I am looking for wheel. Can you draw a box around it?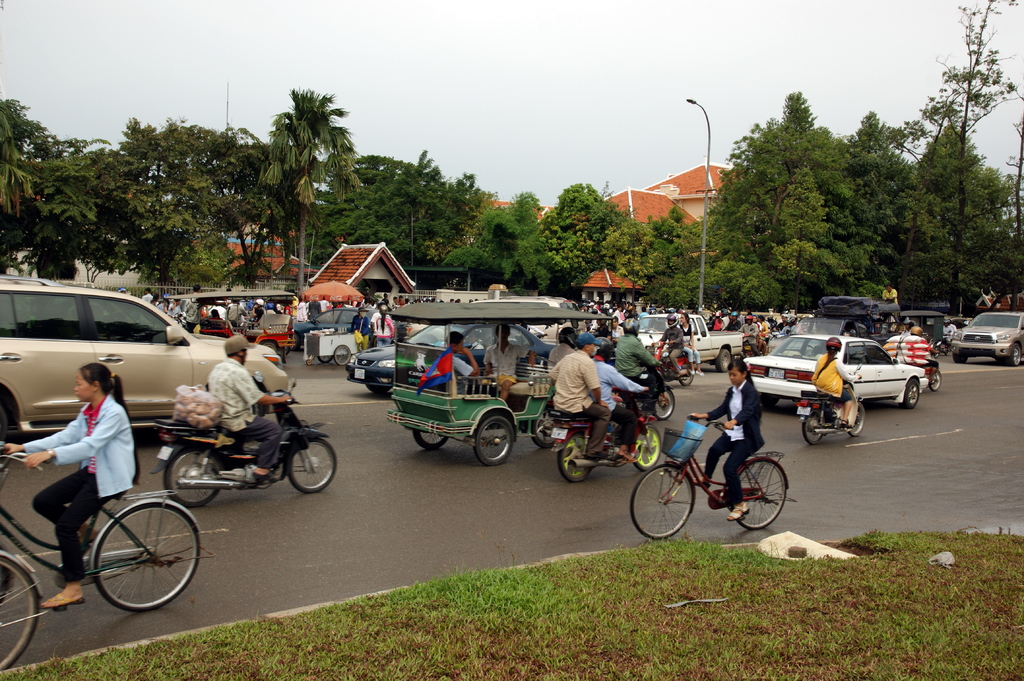
Sure, the bounding box is <region>933, 345, 938, 354</region>.
